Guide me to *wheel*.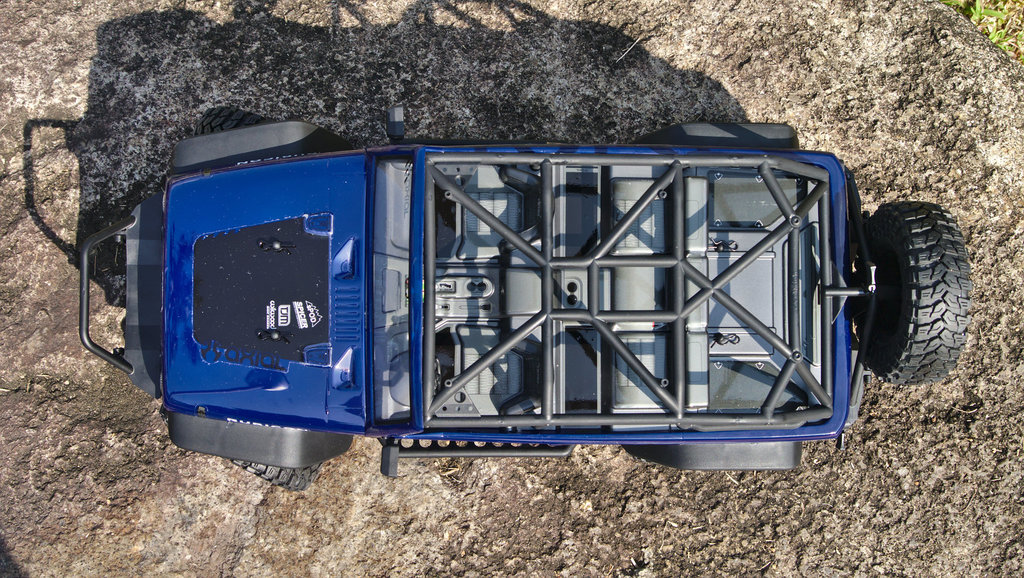
Guidance: <bbox>227, 458, 325, 497</bbox>.
